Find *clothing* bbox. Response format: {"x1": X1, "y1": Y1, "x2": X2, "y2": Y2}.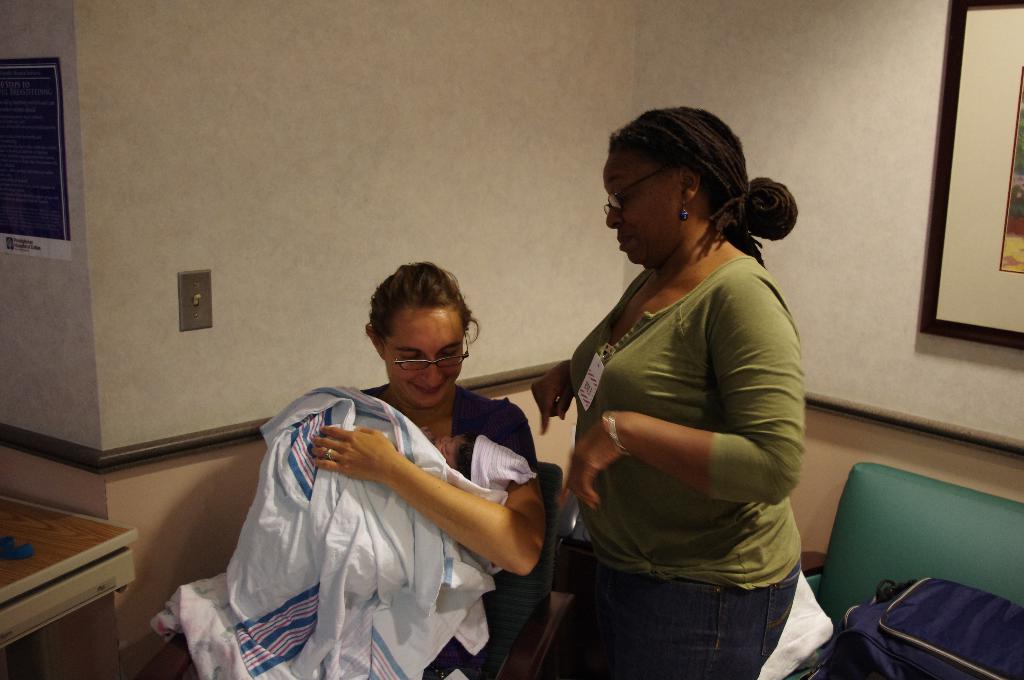
{"x1": 558, "y1": 209, "x2": 816, "y2": 650}.
